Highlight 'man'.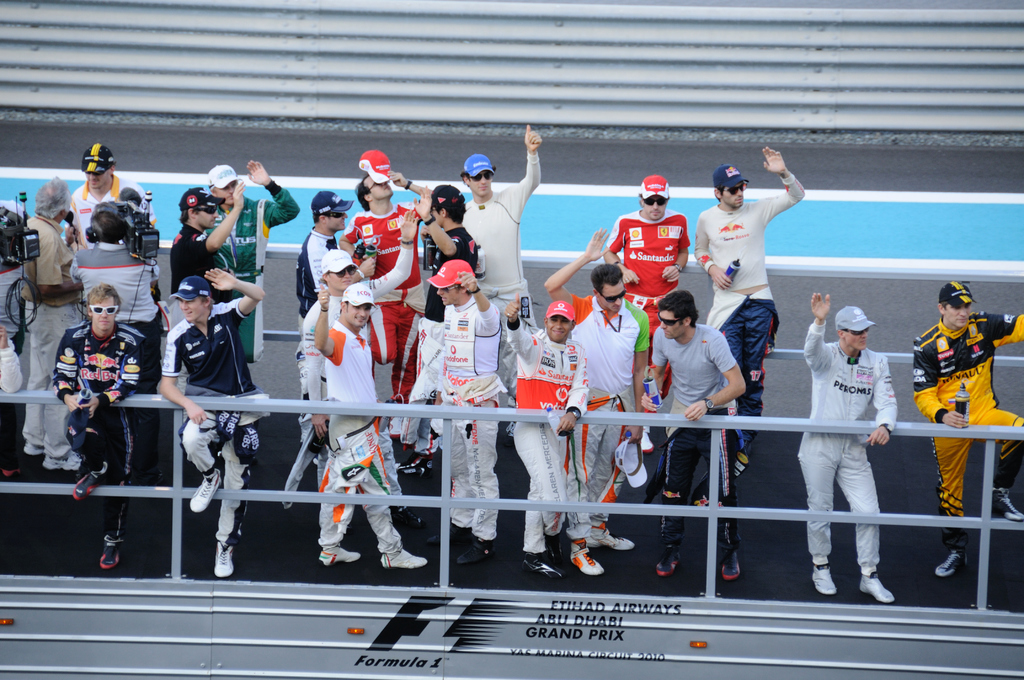
Highlighted region: Rect(45, 278, 143, 574).
